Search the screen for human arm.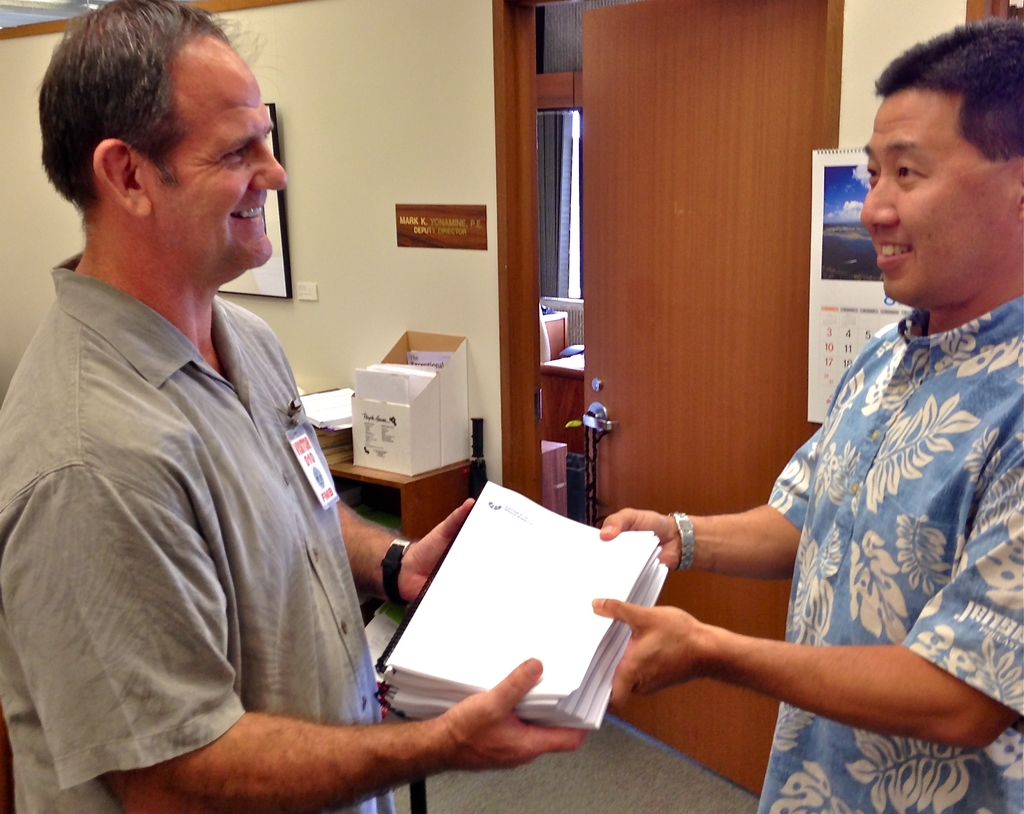
Found at detection(339, 496, 473, 607).
